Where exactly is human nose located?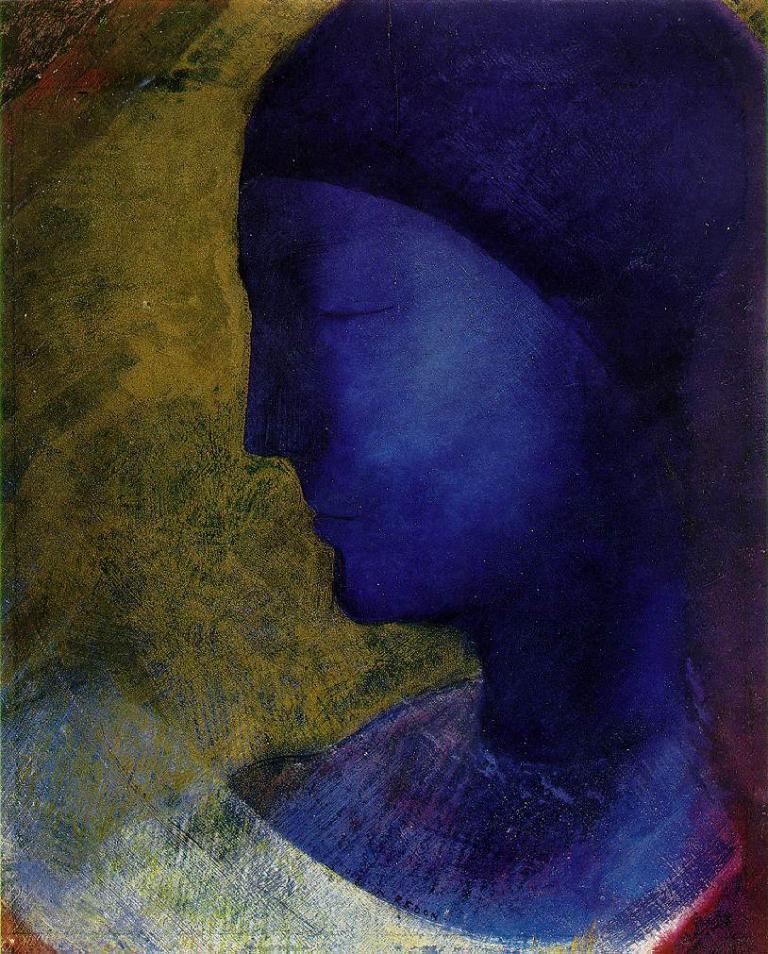
Its bounding box is (243, 316, 312, 457).
